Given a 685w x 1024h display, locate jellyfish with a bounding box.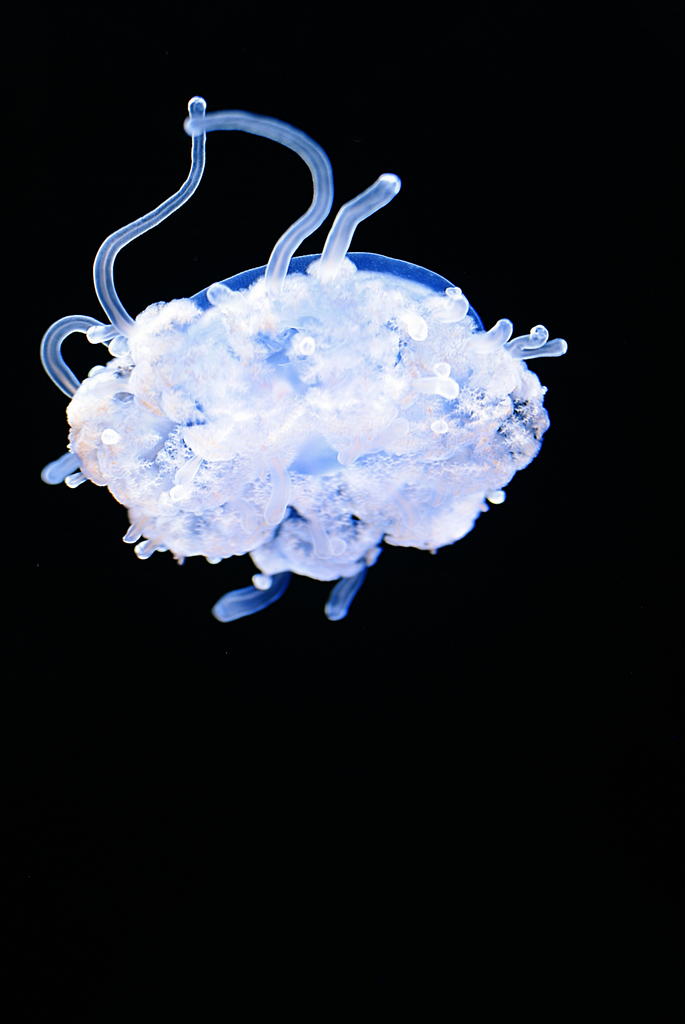
Located: locate(36, 93, 570, 621).
